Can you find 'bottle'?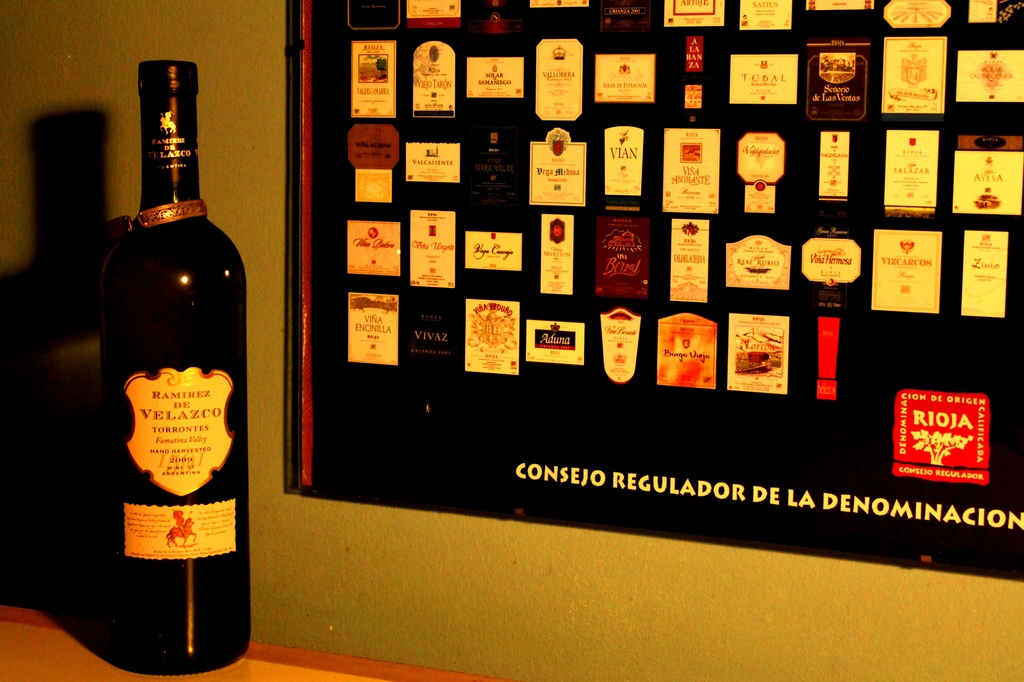
Yes, bounding box: x1=77 y1=51 x2=255 y2=681.
